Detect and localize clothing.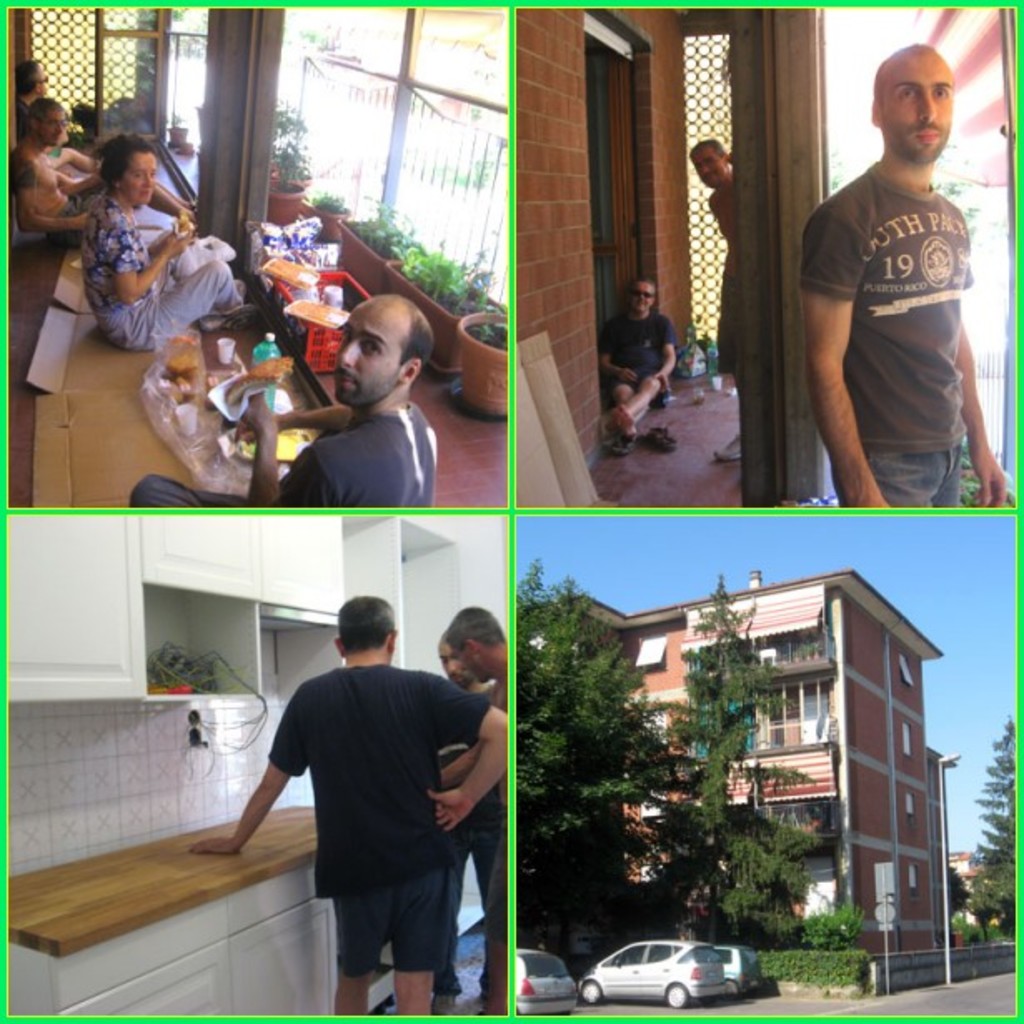
Localized at [441, 684, 506, 1011].
